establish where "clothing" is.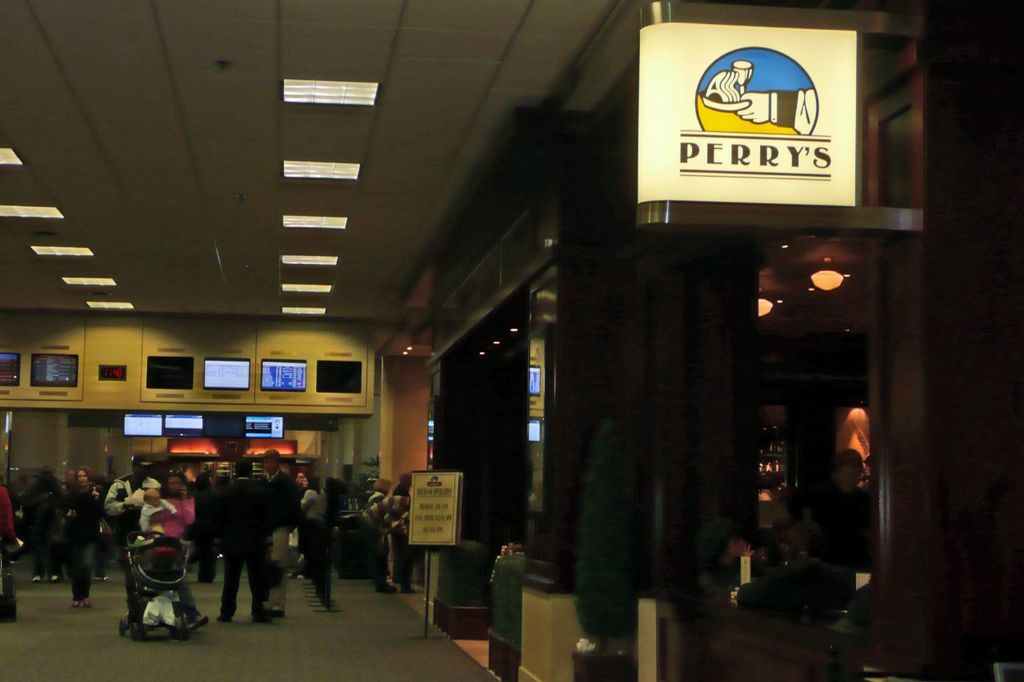
Established at box(810, 481, 872, 574).
